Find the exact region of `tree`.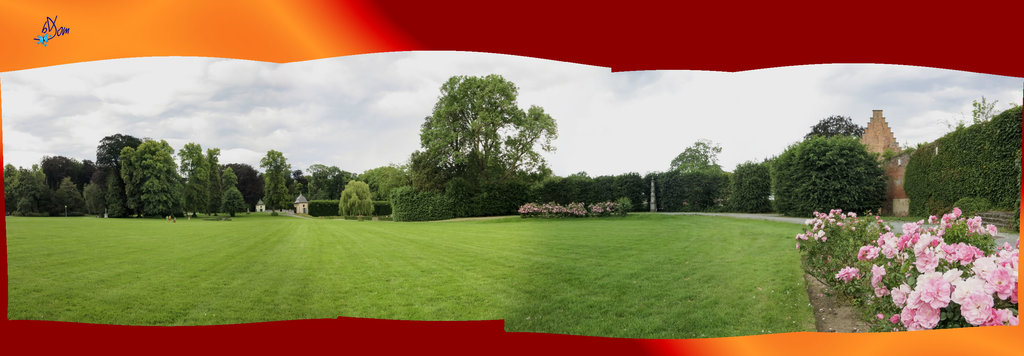
Exact region: x1=305, y1=155, x2=353, y2=194.
